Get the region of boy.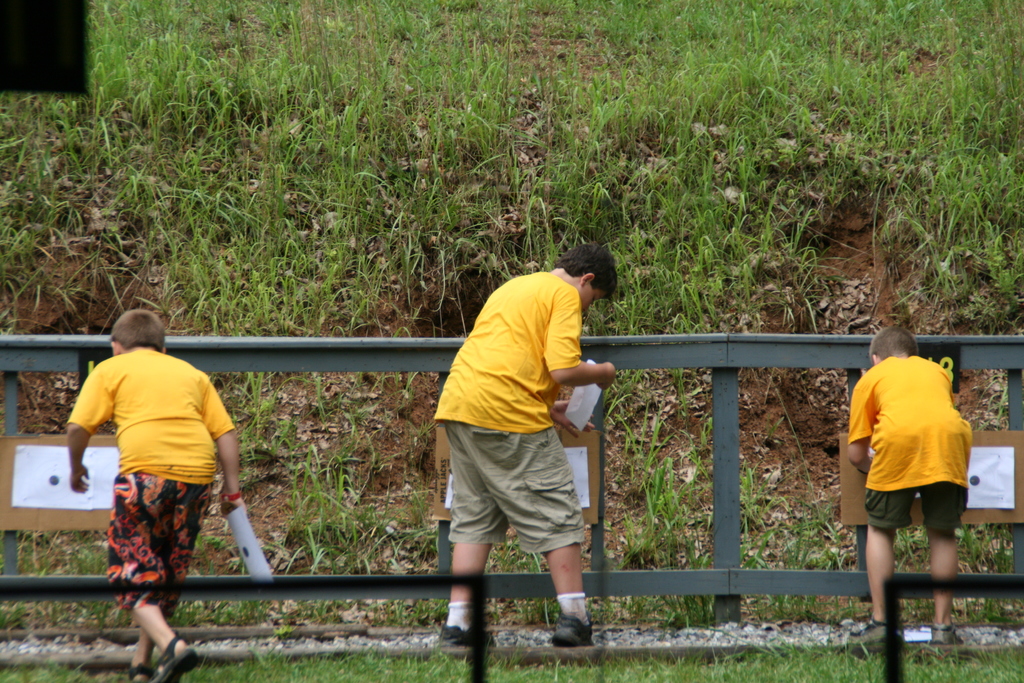
<bbox>408, 229, 634, 646</bbox>.
